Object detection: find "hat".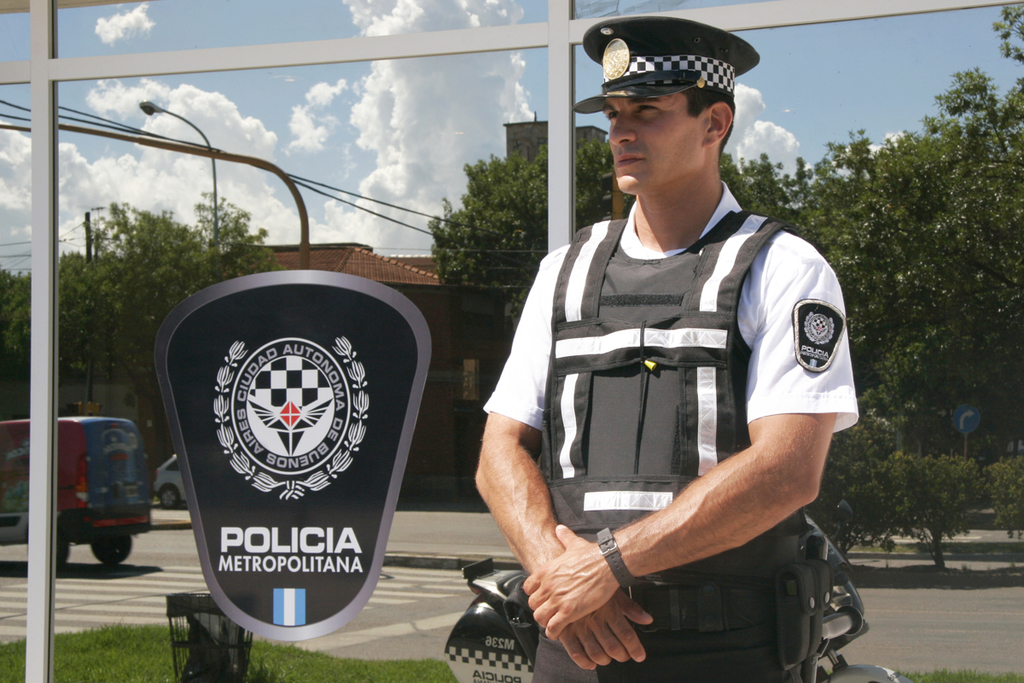
bbox=(570, 19, 759, 117).
